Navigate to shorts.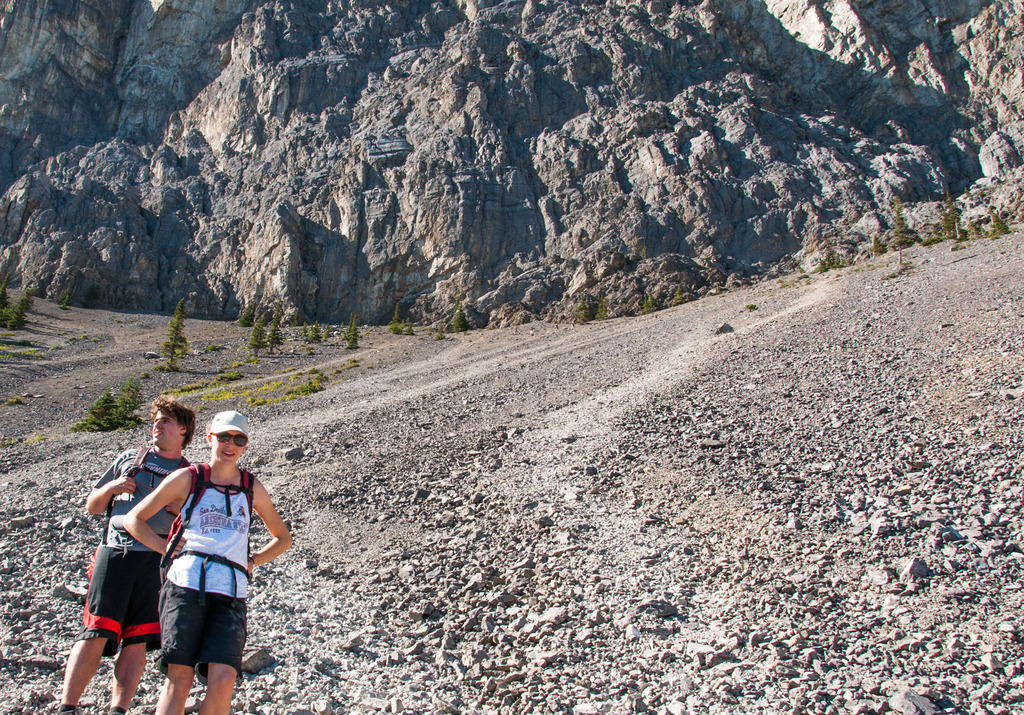
Navigation target: (left=76, top=546, right=161, bottom=655).
